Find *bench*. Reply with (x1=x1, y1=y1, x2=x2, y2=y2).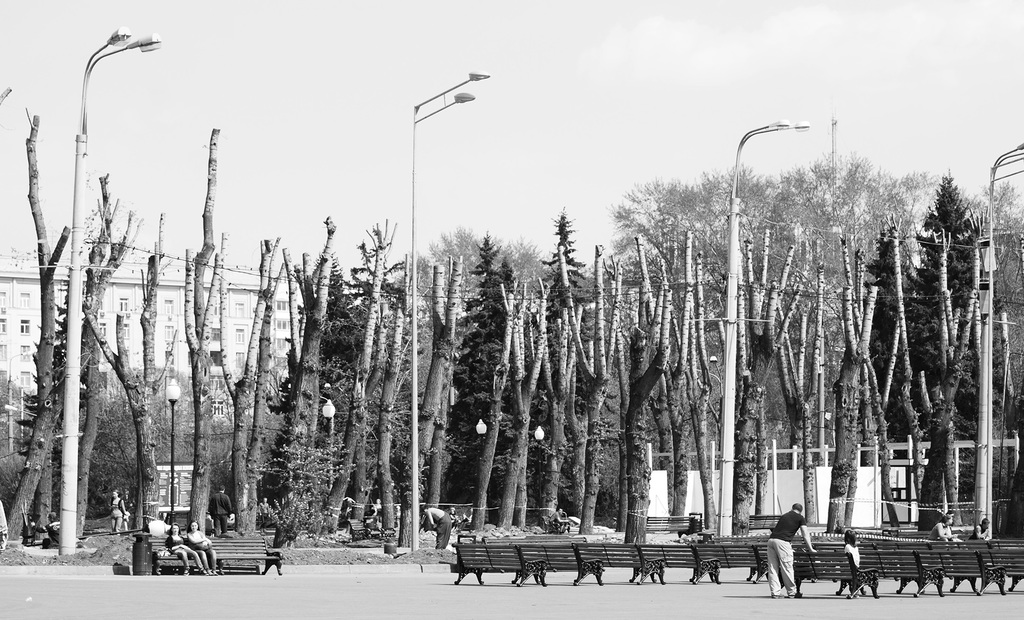
(x1=179, y1=544, x2=274, y2=589).
